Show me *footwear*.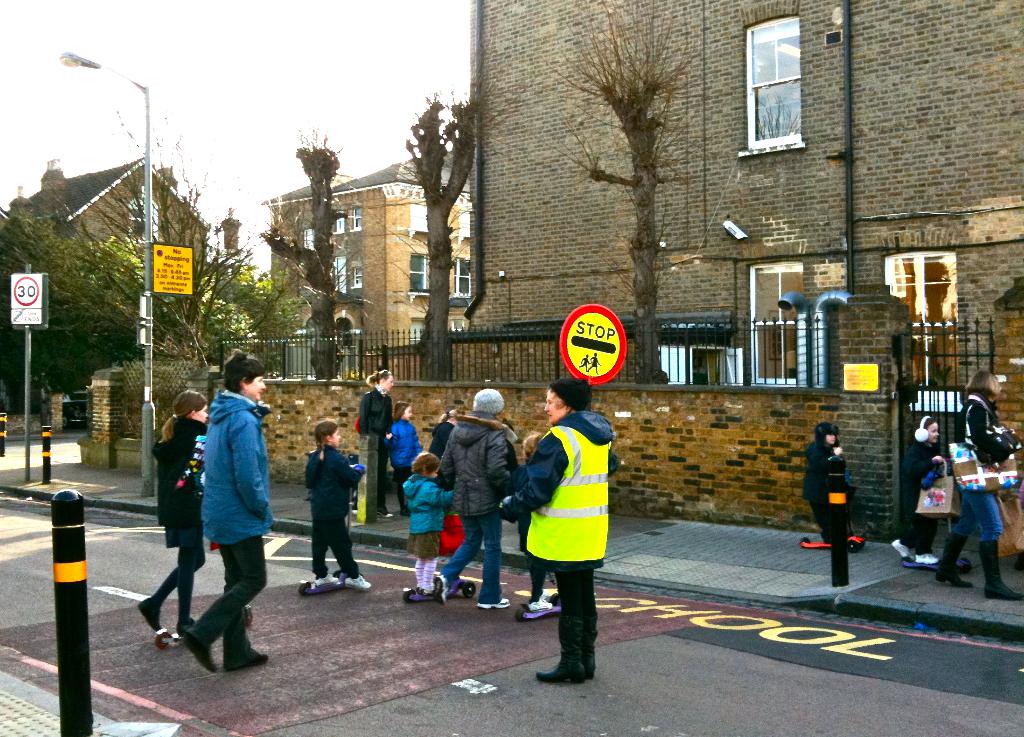
*footwear* is here: box(416, 586, 432, 595).
